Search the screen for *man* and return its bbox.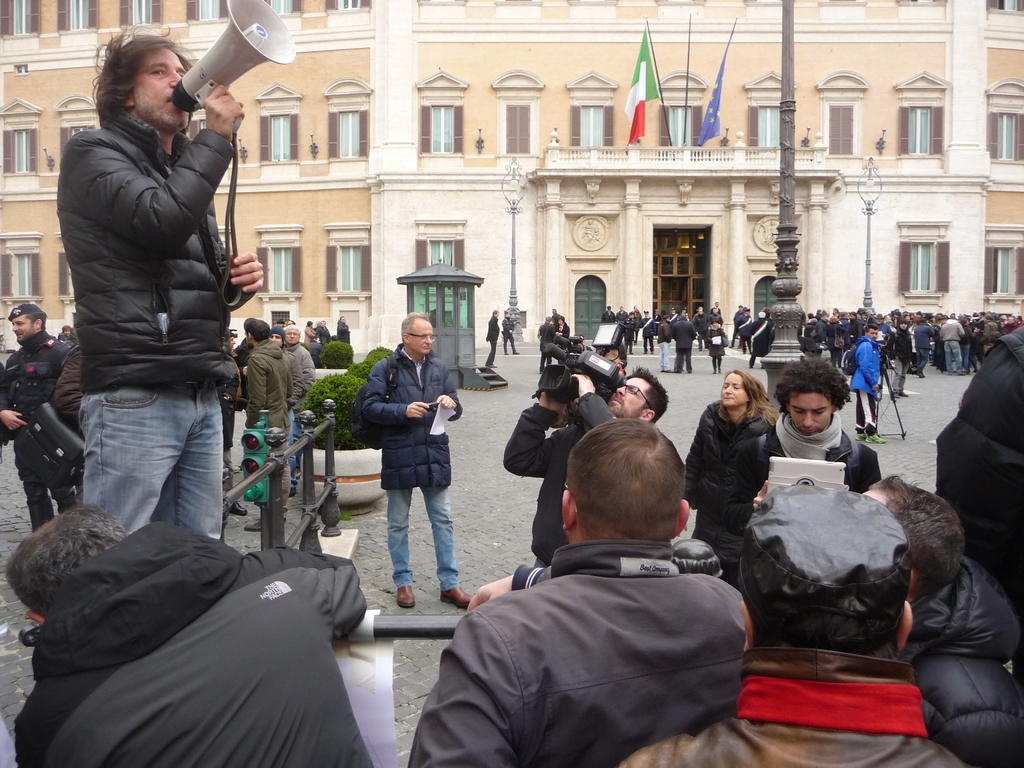
Found: <box>504,365,669,569</box>.
